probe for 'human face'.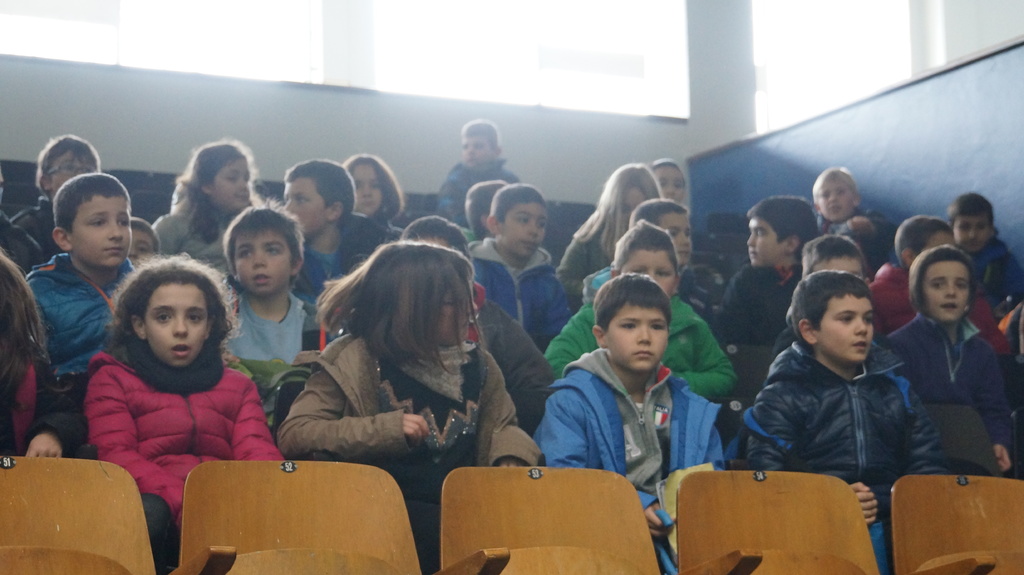
Probe result: <box>810,289,872,353</box>.
